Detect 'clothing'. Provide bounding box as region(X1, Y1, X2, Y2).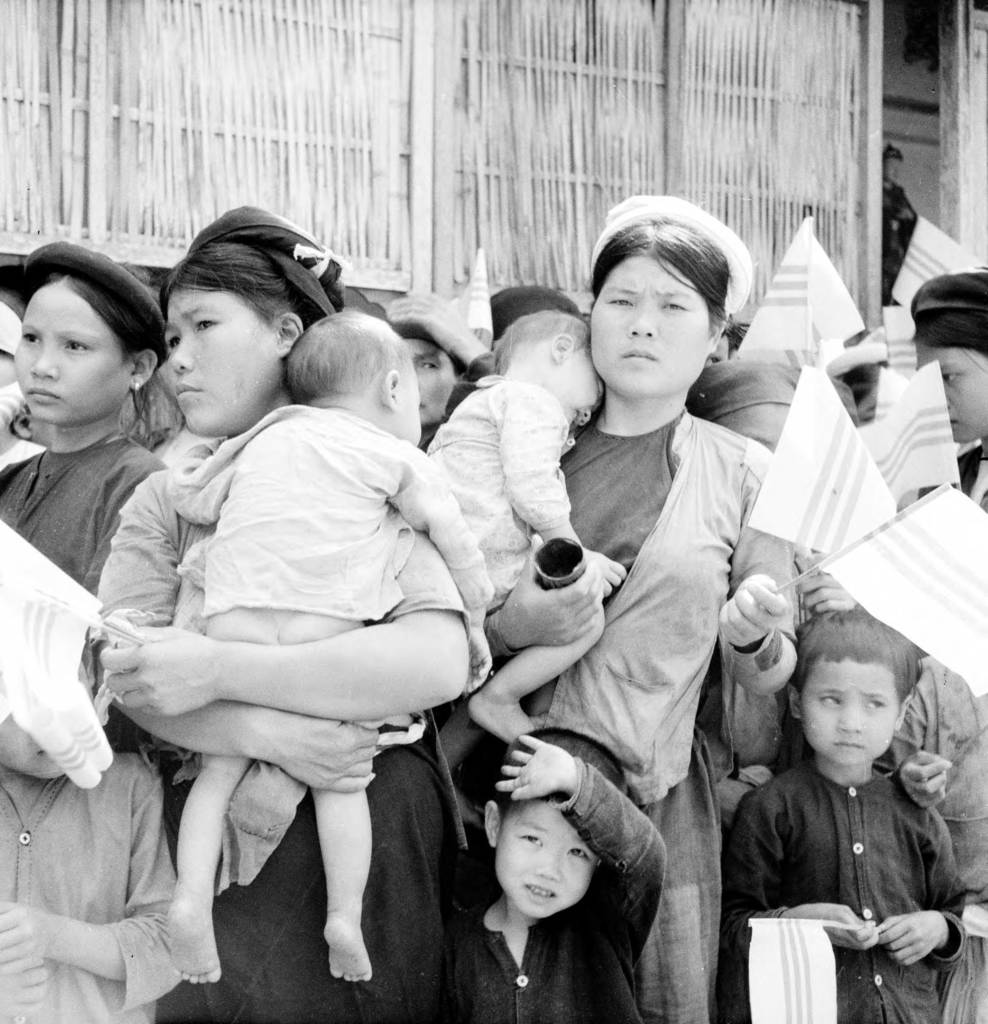
region(0, 747, 191, 1023).
